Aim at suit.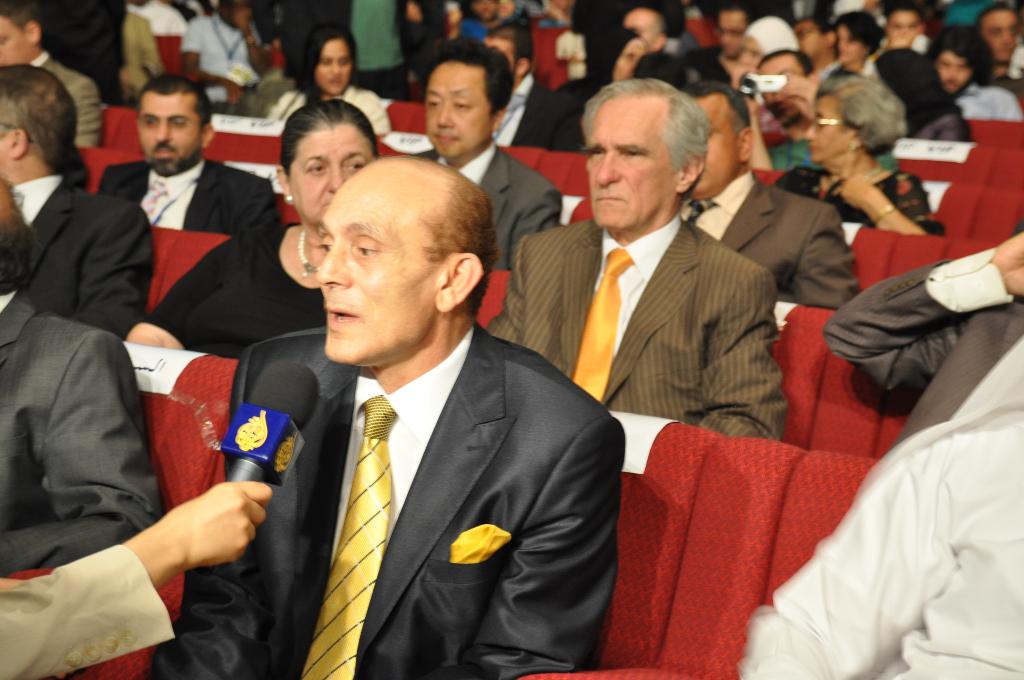
Aimed at 721:179:857:304.
